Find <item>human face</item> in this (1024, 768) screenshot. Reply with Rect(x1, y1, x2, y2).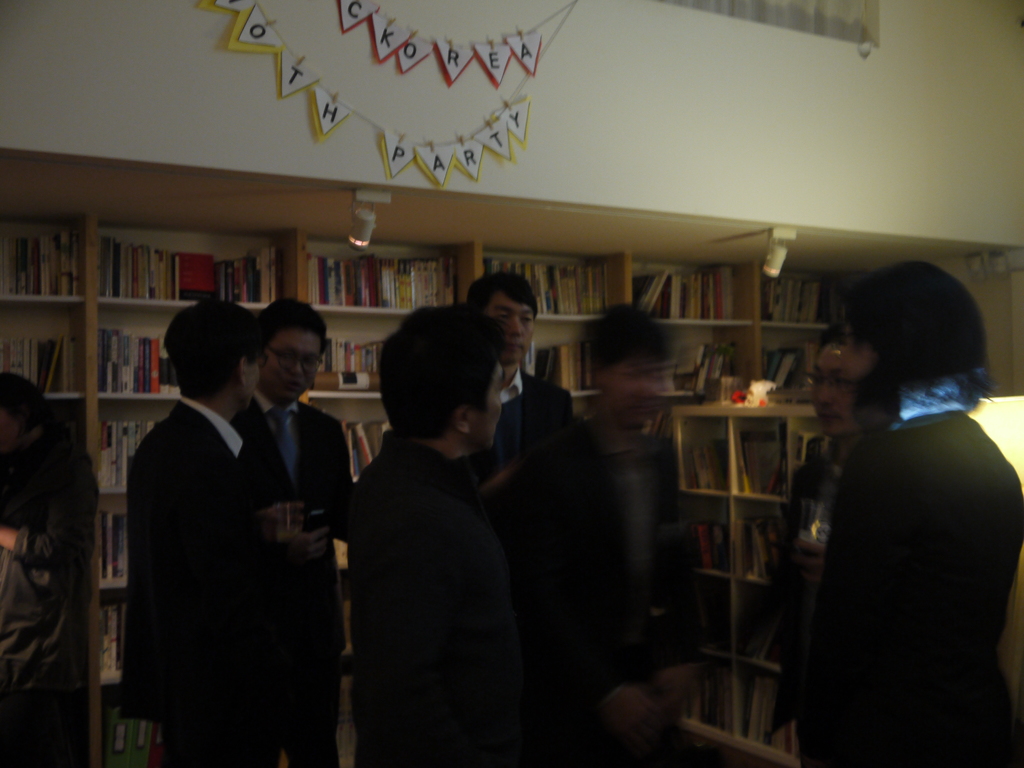
Rect(248, 355, 260, 408).
